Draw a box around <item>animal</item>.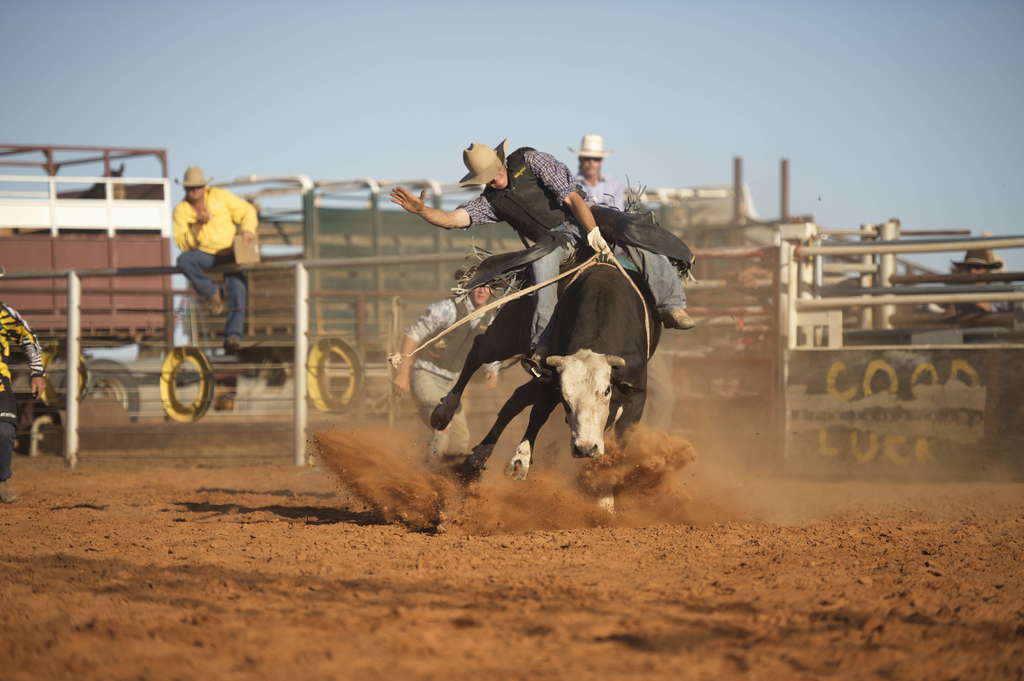
x1=428 y1=249 x2=665 y2=518.
